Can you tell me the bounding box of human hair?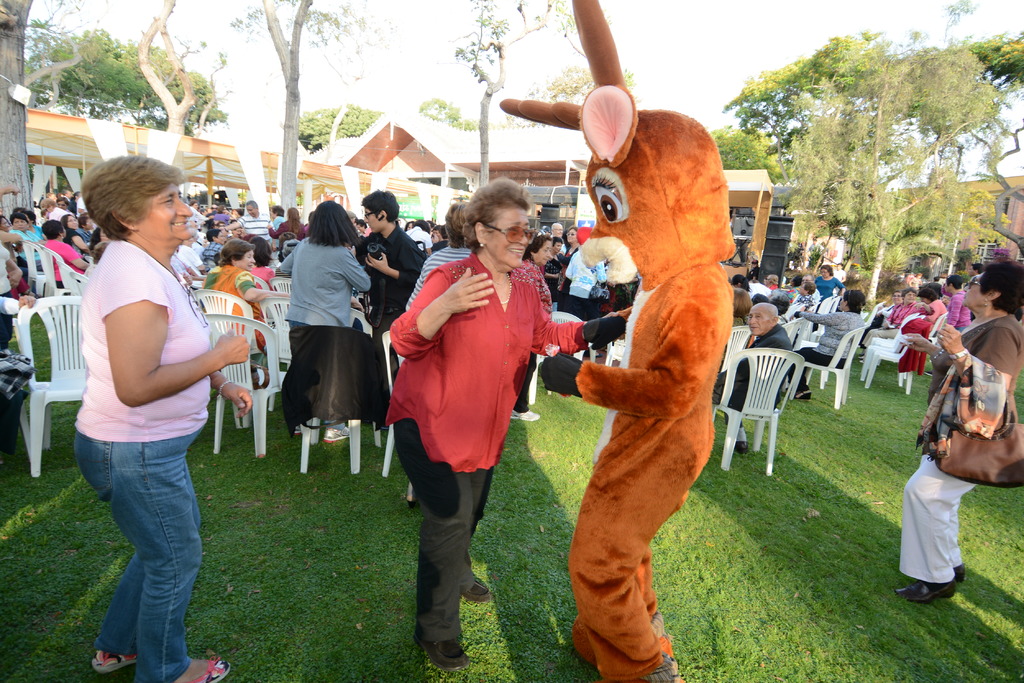
204 227 221 243.
